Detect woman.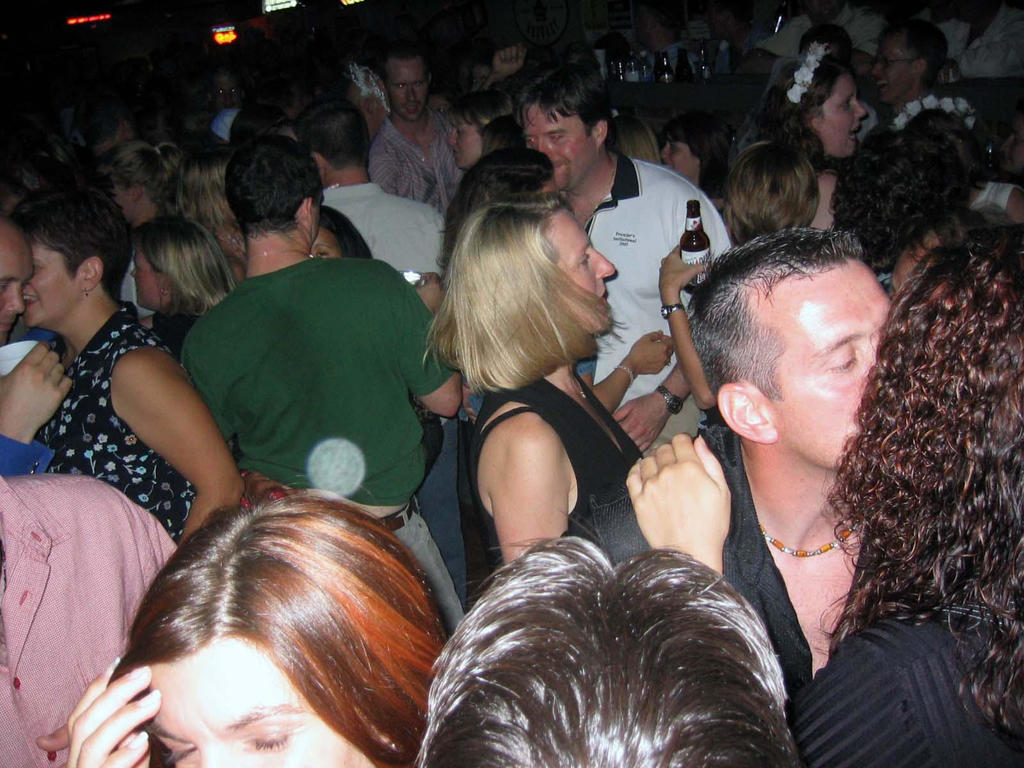
Detected at {"x1": 312, "y1": 205, "x2": 377, "y2": 268}.
